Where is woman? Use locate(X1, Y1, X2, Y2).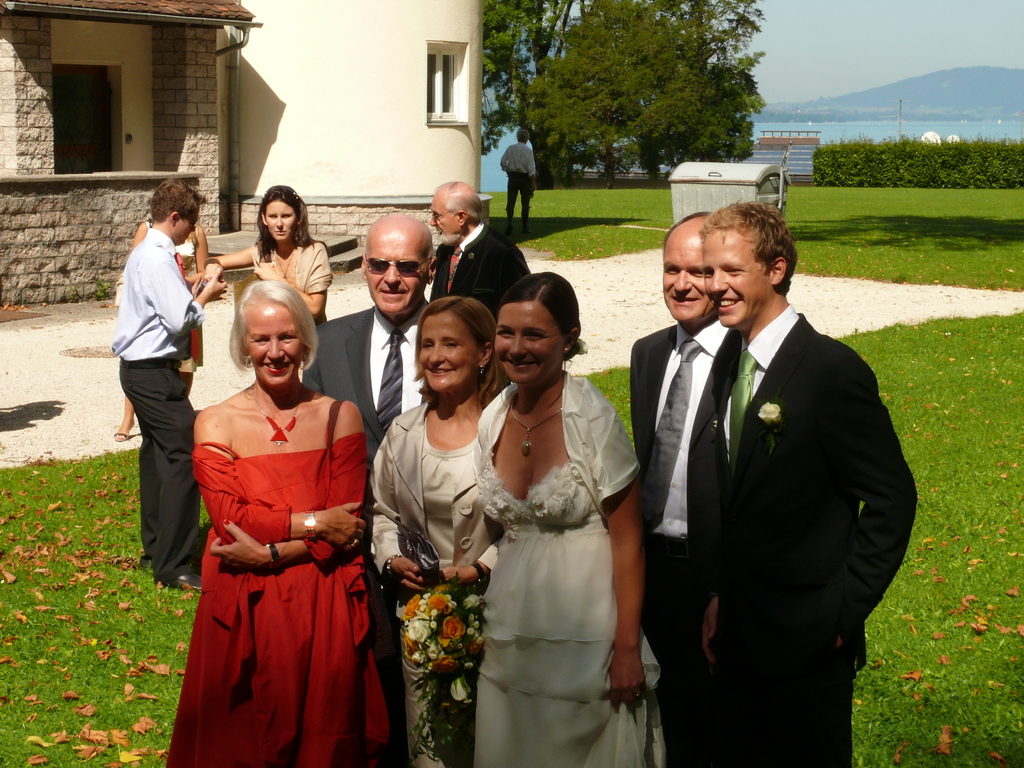
locate(454, 266, 646, 752).
